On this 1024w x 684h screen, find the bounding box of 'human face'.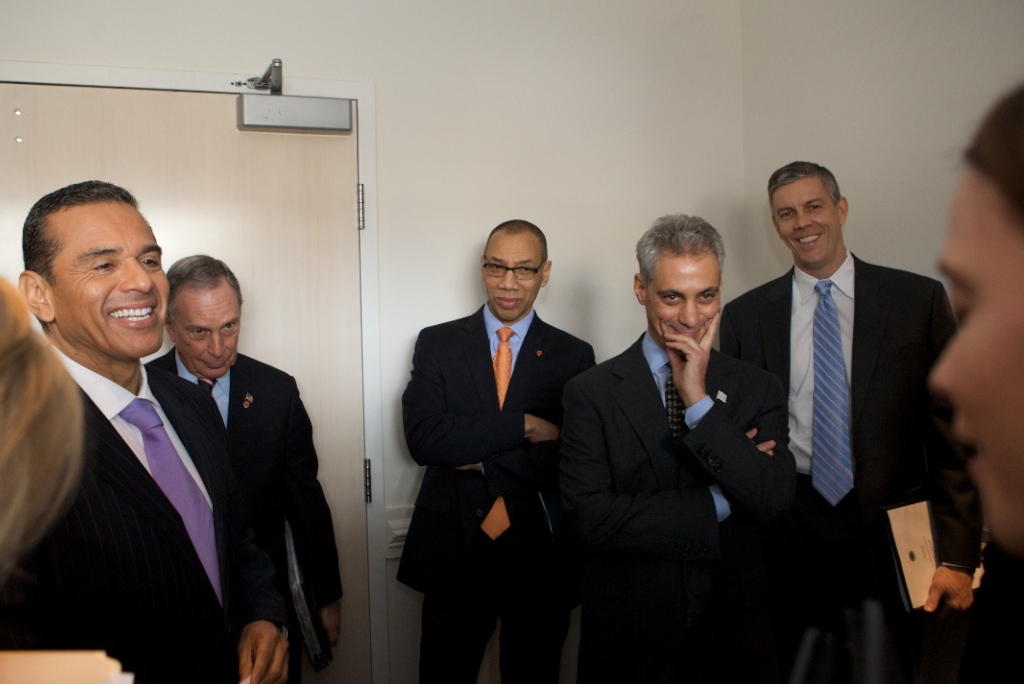
Bounding box: 177,282,242,379.
